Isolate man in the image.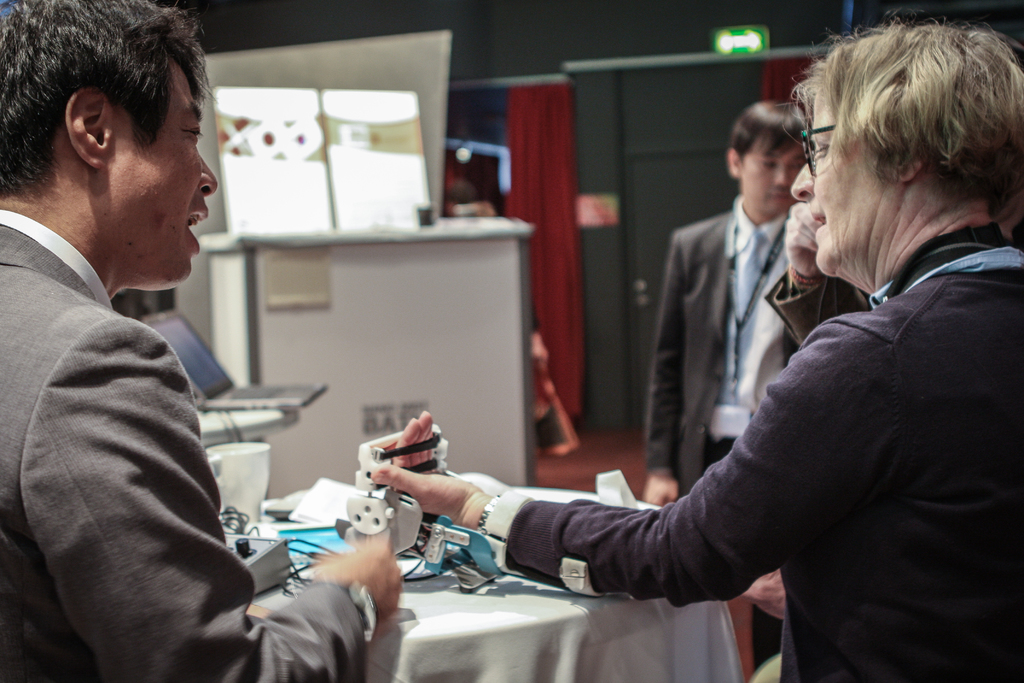
Isolated region: <box>0,0,405,680</box>.
